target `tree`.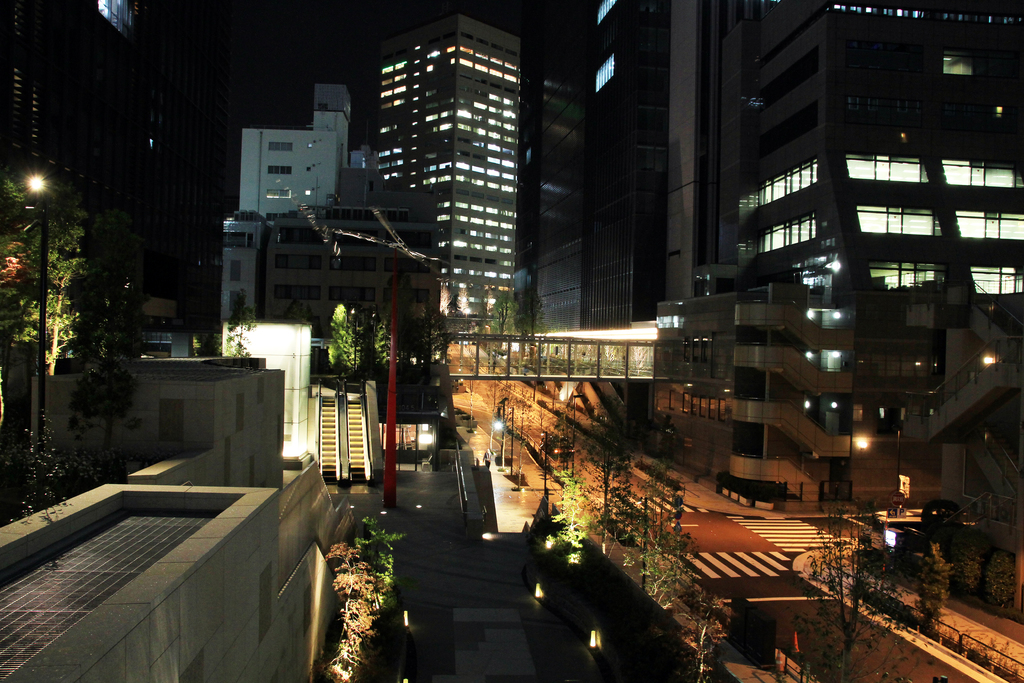
Target region: bbox=(333, 292, 364, 393).
